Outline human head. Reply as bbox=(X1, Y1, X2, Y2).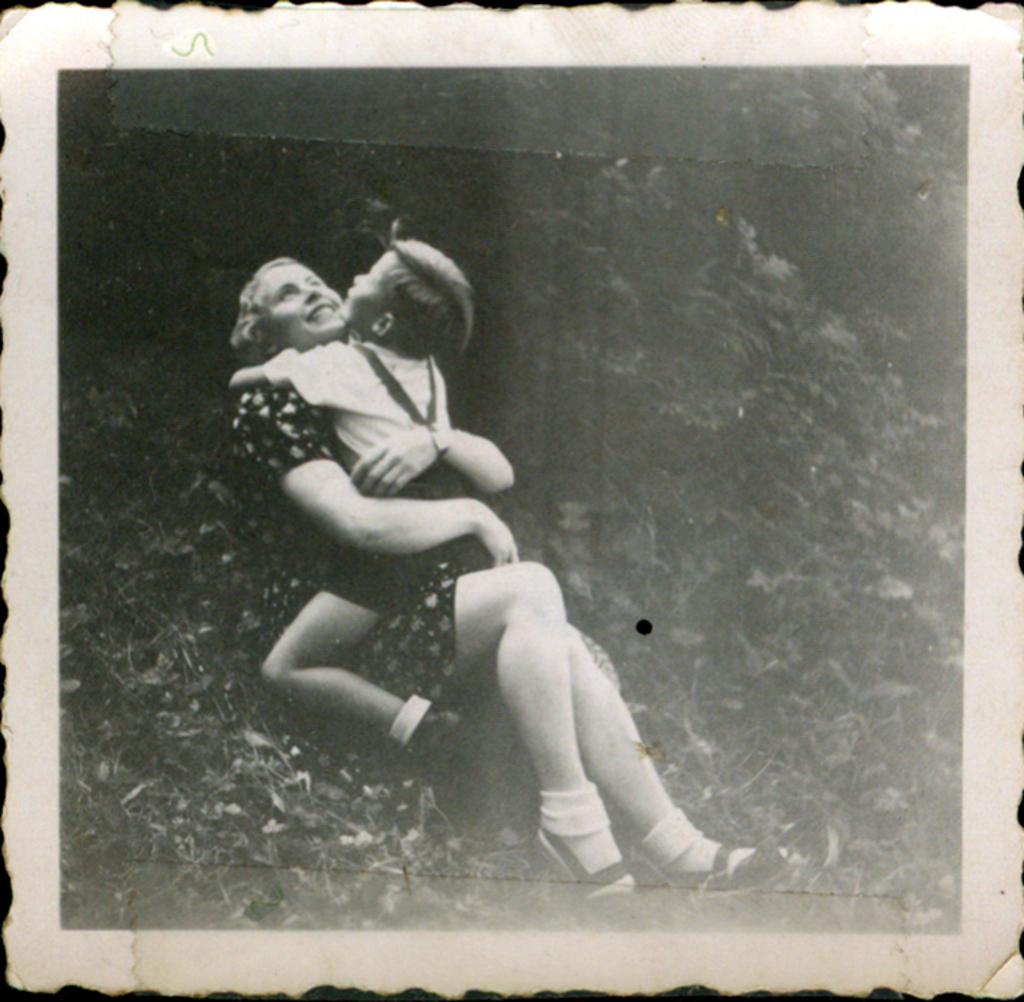
bbox=(243, 240, 347, 359).
